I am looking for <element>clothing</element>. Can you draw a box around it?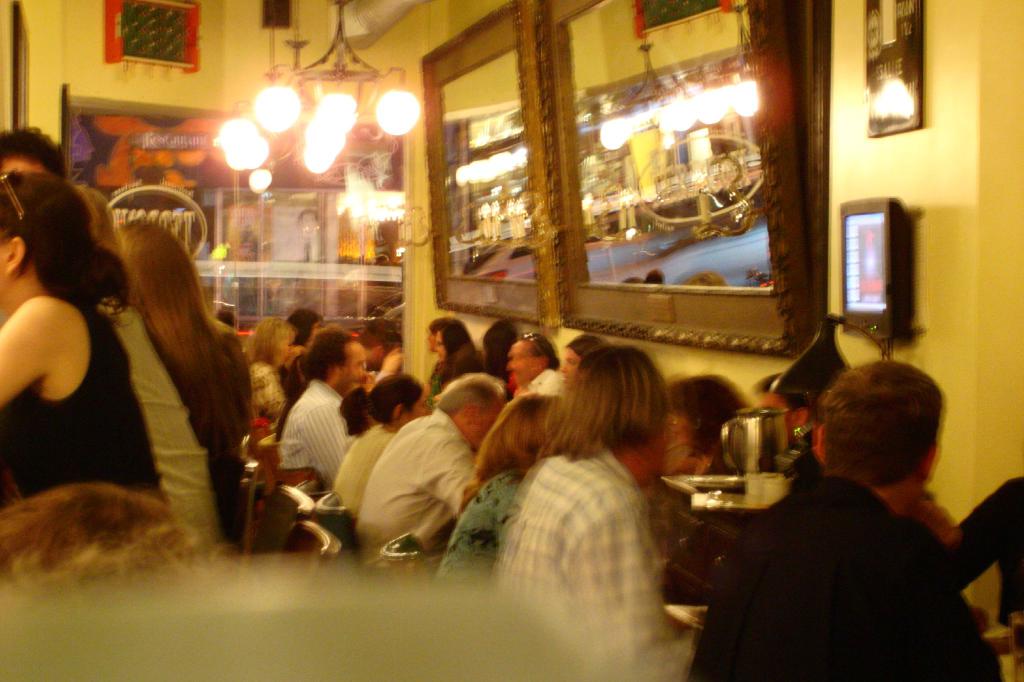
Sure, the bounding box is detection(934, 472, 1023, 629).
